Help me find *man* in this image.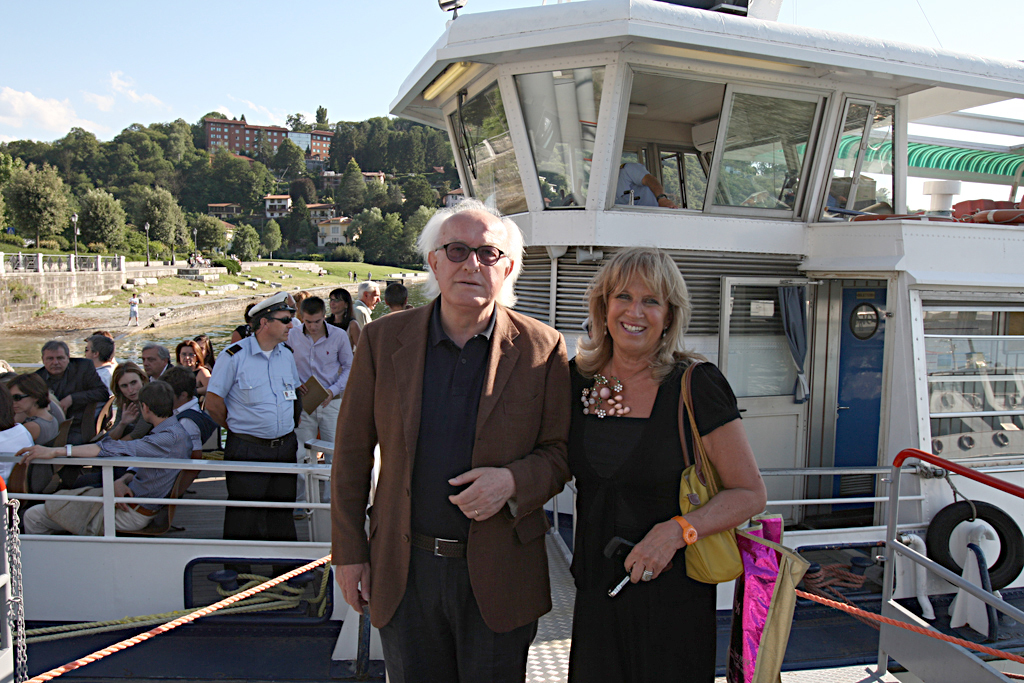
Found it: rect(329, 195, 584, 669).
